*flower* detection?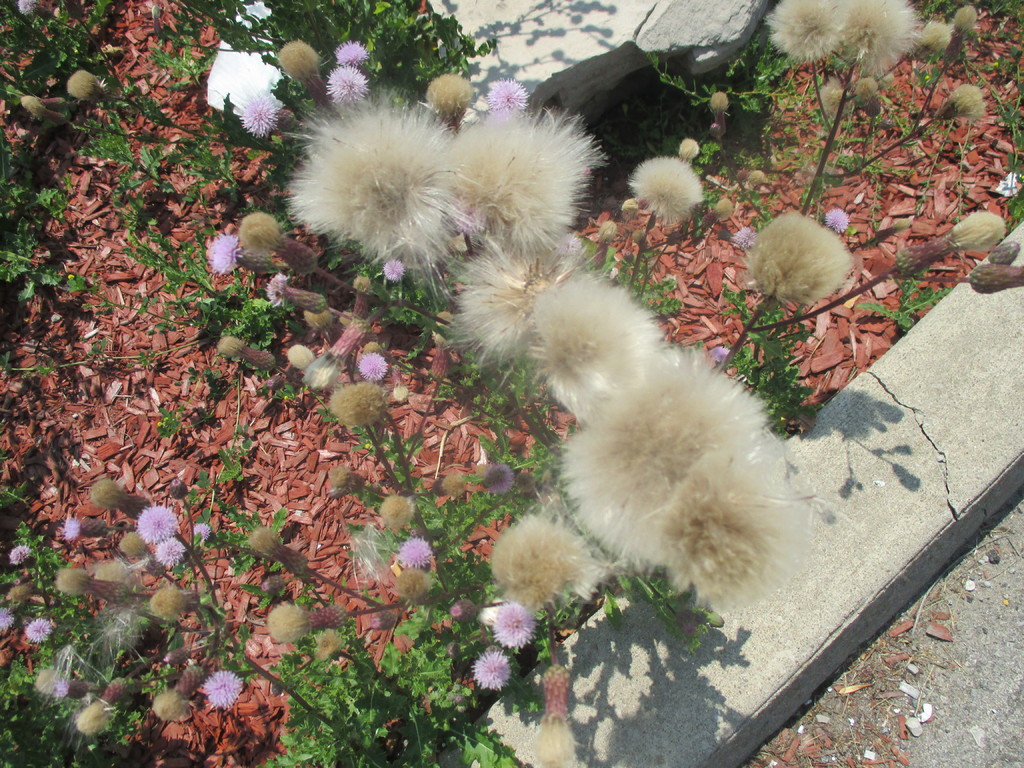
region(5, 543, 31, 564)
